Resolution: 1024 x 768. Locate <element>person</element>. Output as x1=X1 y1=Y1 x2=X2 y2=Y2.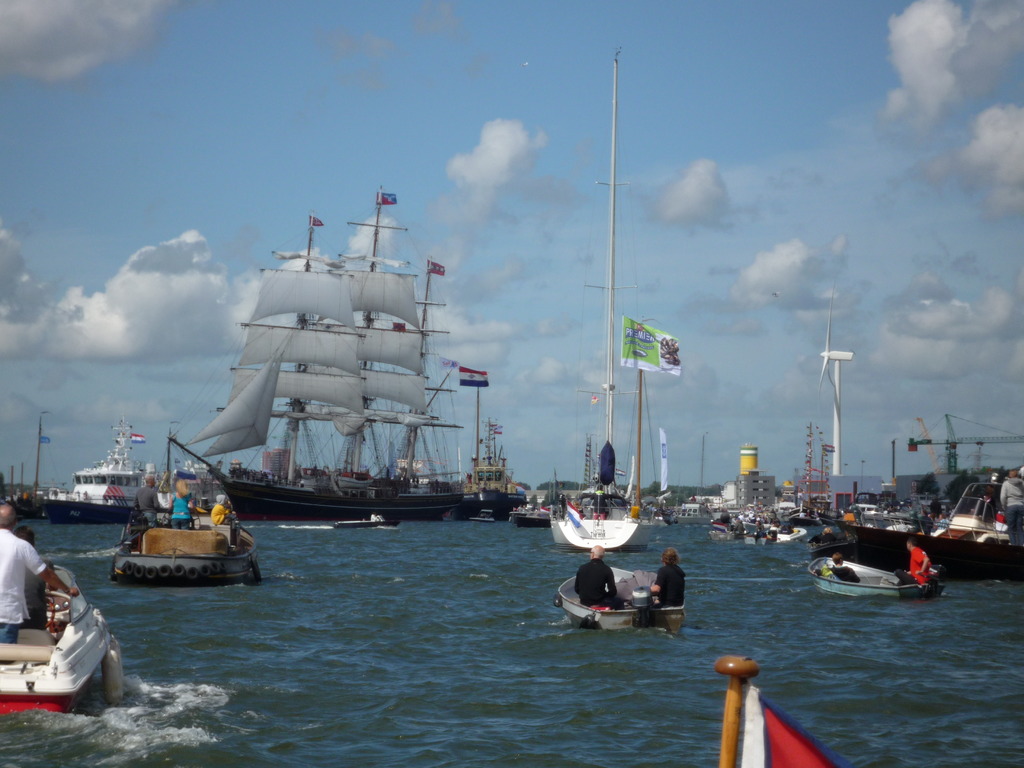
x1=570 y1=542 x2=630 y2=607.
